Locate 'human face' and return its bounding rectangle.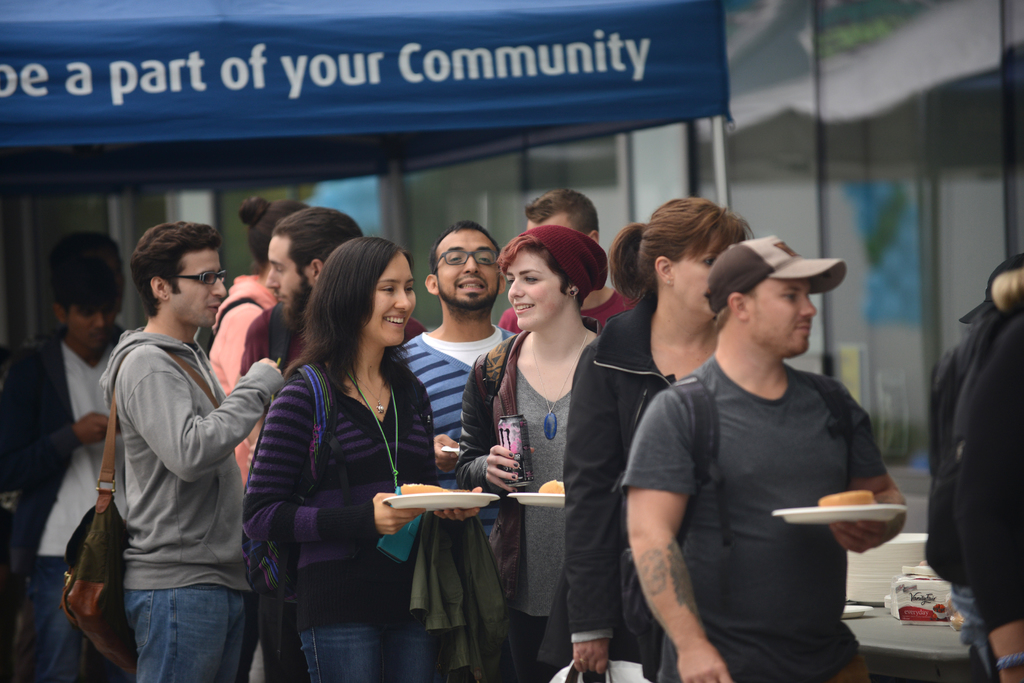
{"left": 507, "top": 253, "right": 557, "bottom": 330}.
